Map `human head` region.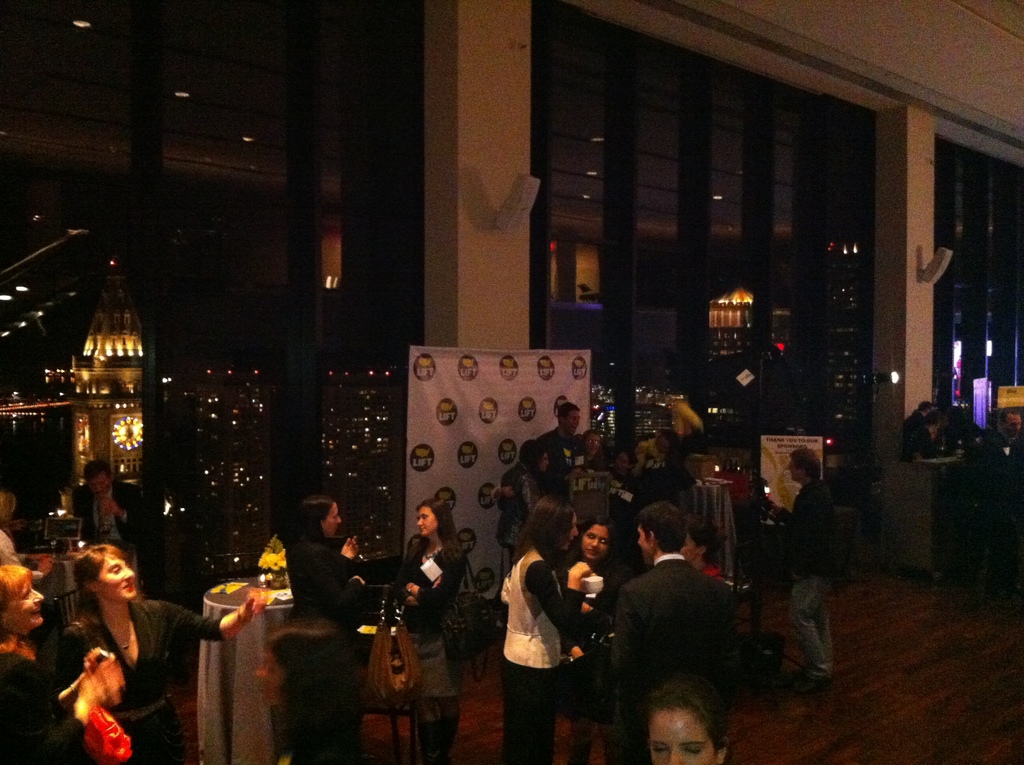
Mapped to BBox(295, 498, 342, 544).
